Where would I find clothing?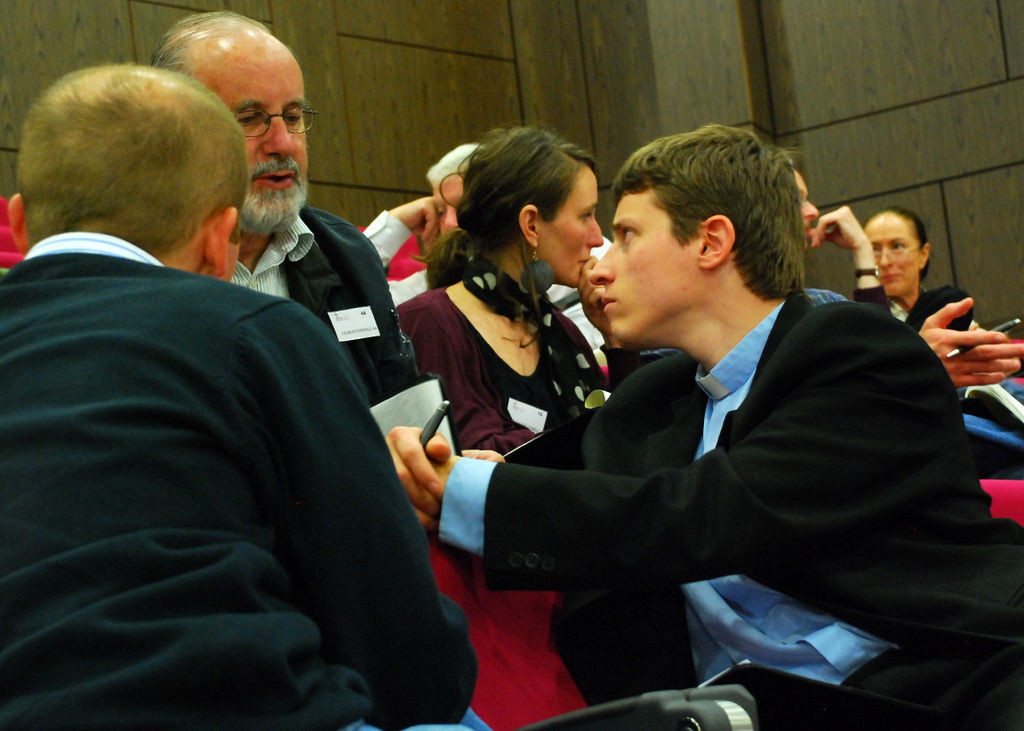
At bbox(698, 650, 770, 730).
